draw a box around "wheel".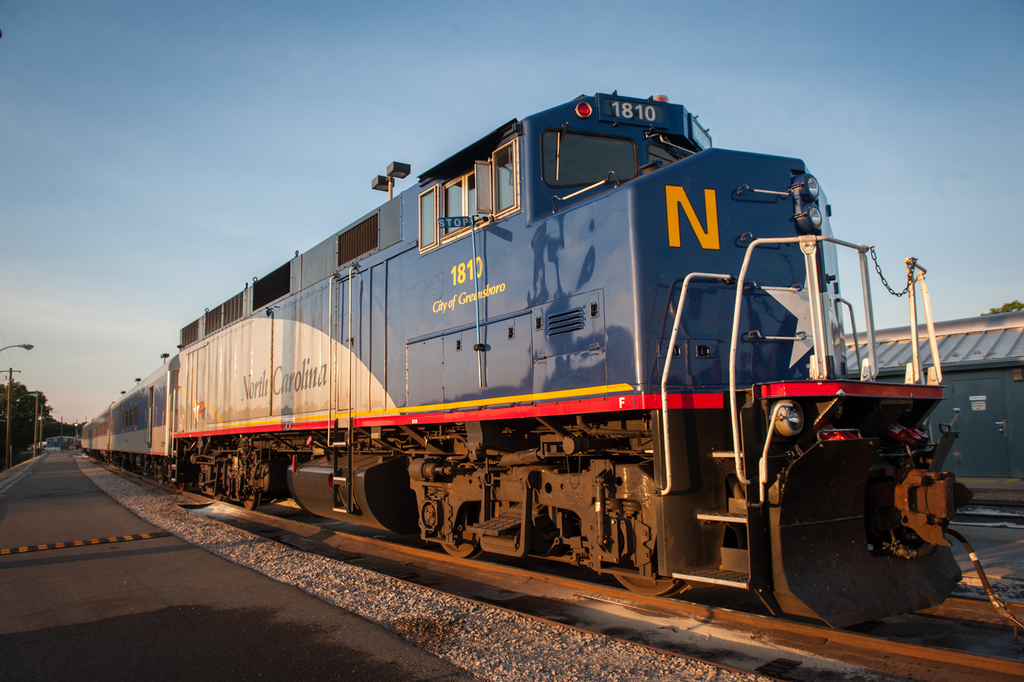
rect(436, 540, 483, 558).
